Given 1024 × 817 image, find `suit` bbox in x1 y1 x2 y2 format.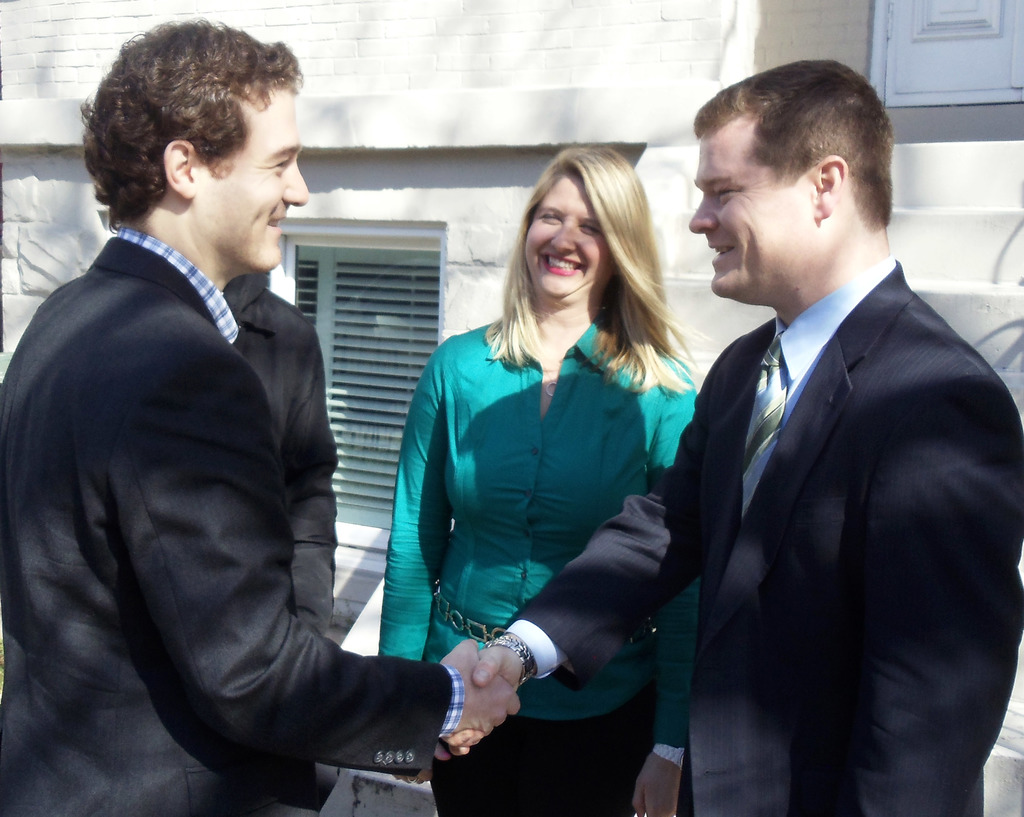
0 211 460 816.
